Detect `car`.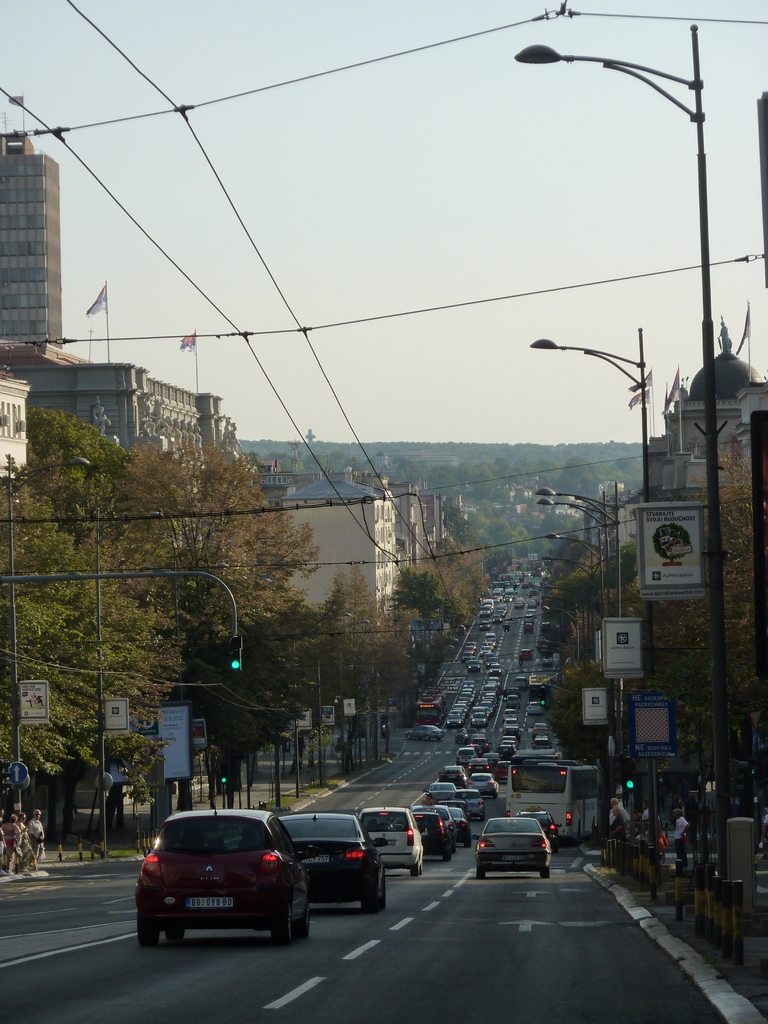
Detected at l=469, t=811, r=553, b=879.
